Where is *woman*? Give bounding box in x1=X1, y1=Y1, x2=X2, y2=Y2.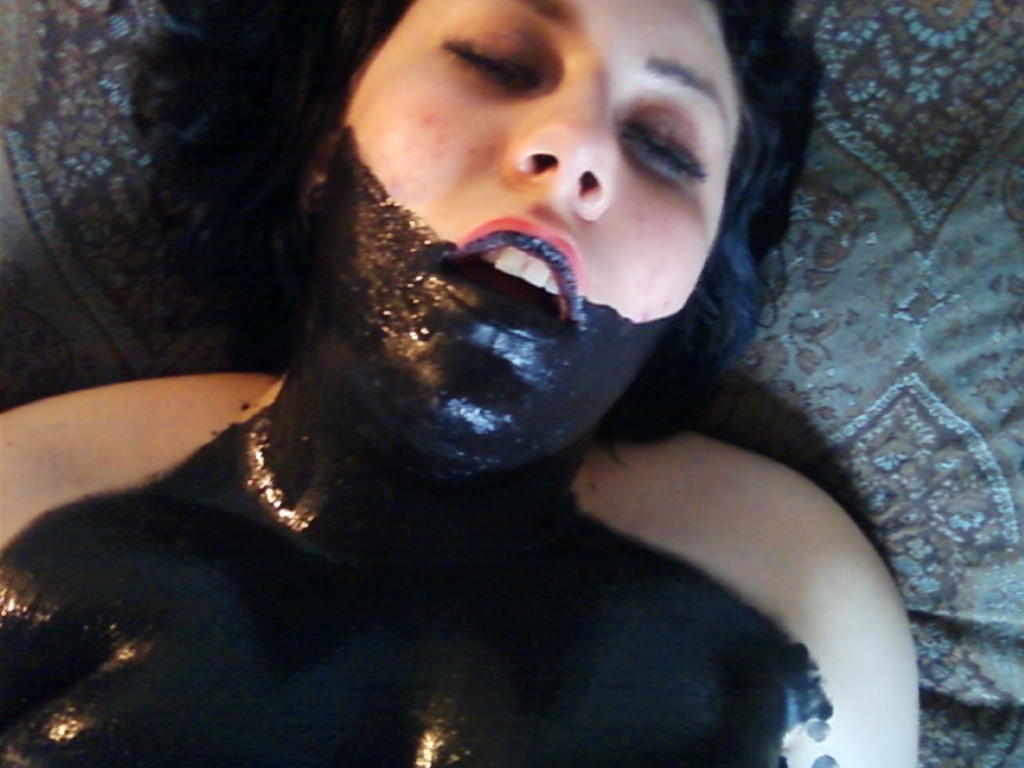
x1=37, y1=0, x2=899, y2=764.
